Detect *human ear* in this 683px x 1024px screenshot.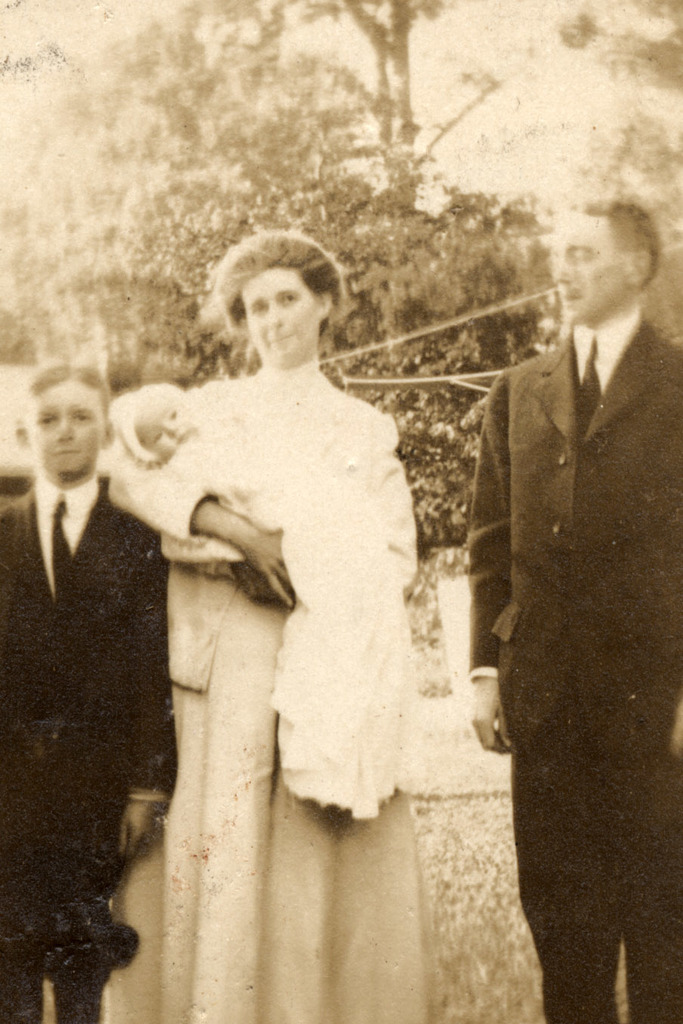
Detection: region(317, 288, 332, 318).
